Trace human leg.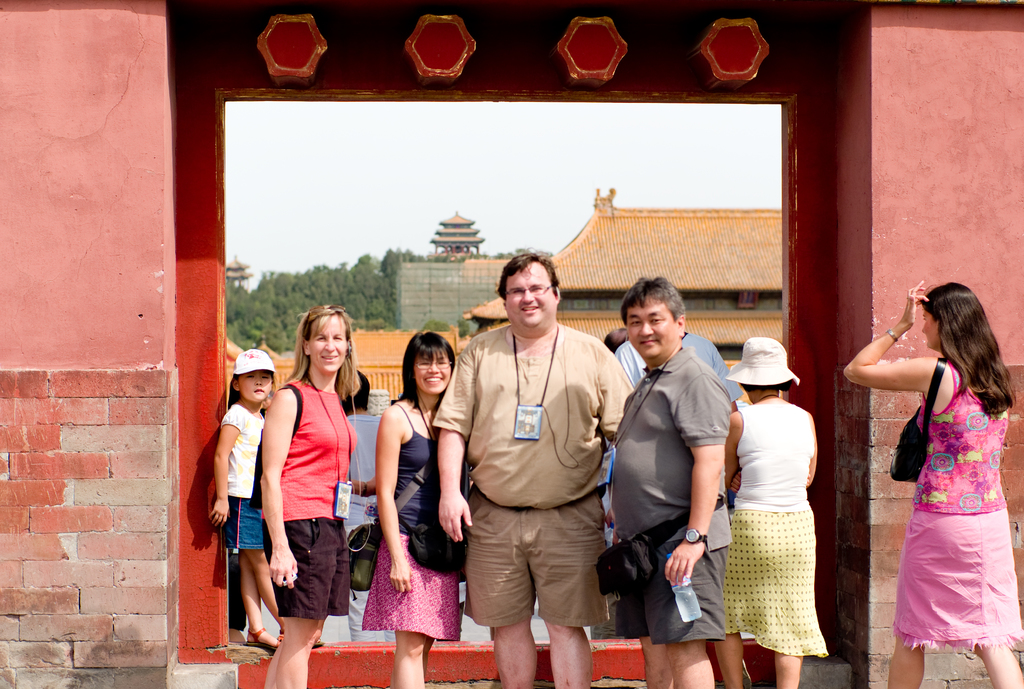
Traced to box(666, 517, 729, 688).
